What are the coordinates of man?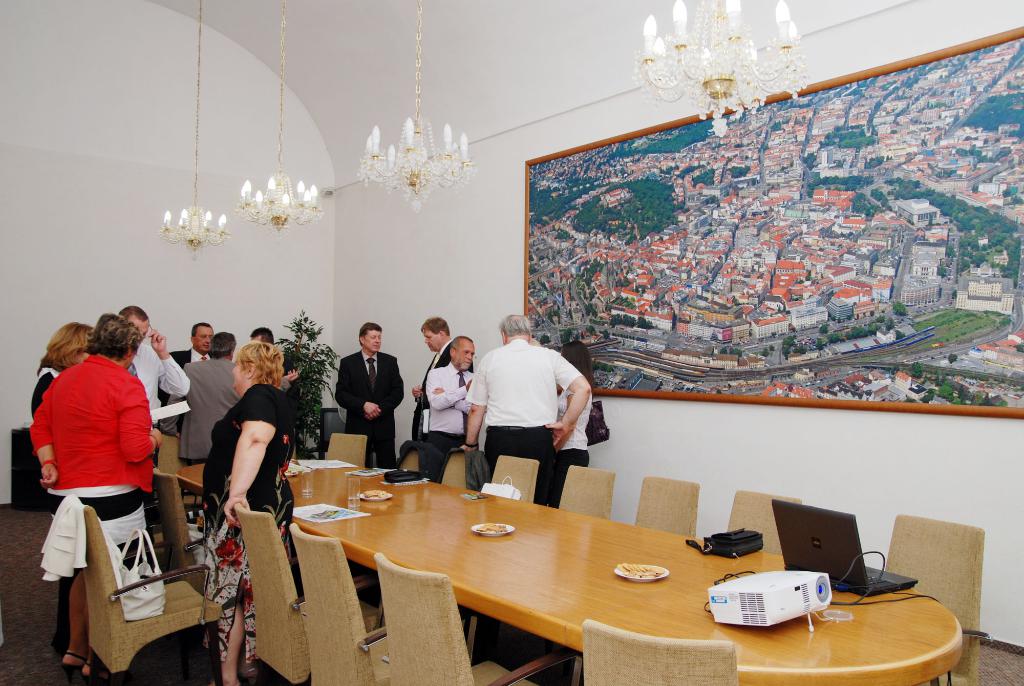
x1=333 y1=322 x2=406 y2=487.
